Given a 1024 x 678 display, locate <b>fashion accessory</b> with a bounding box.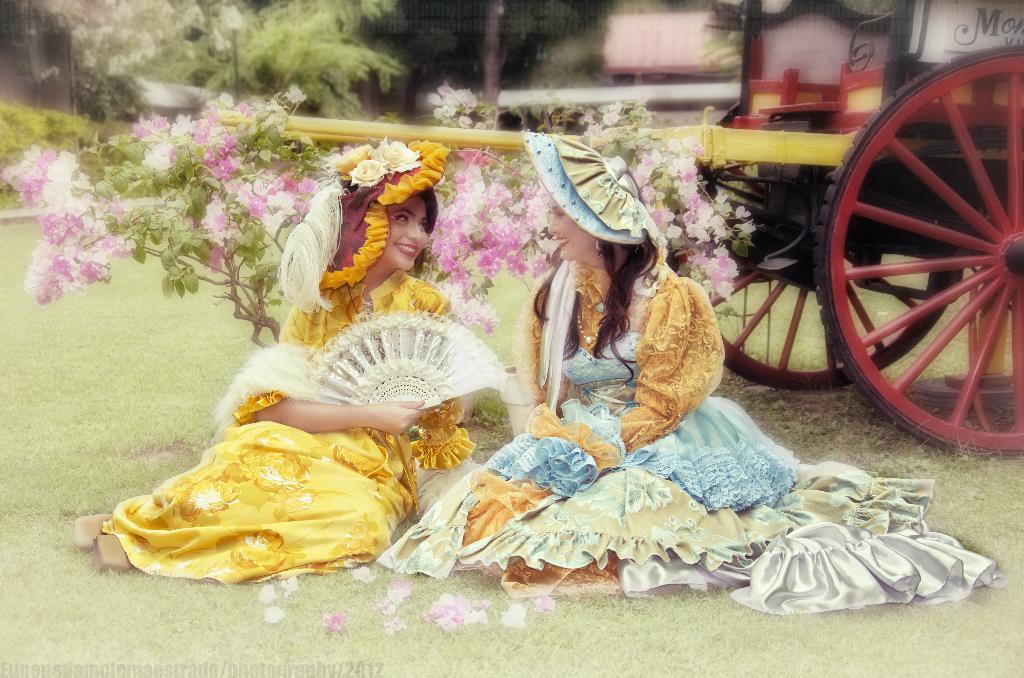
Located: 522 131 734 310.
